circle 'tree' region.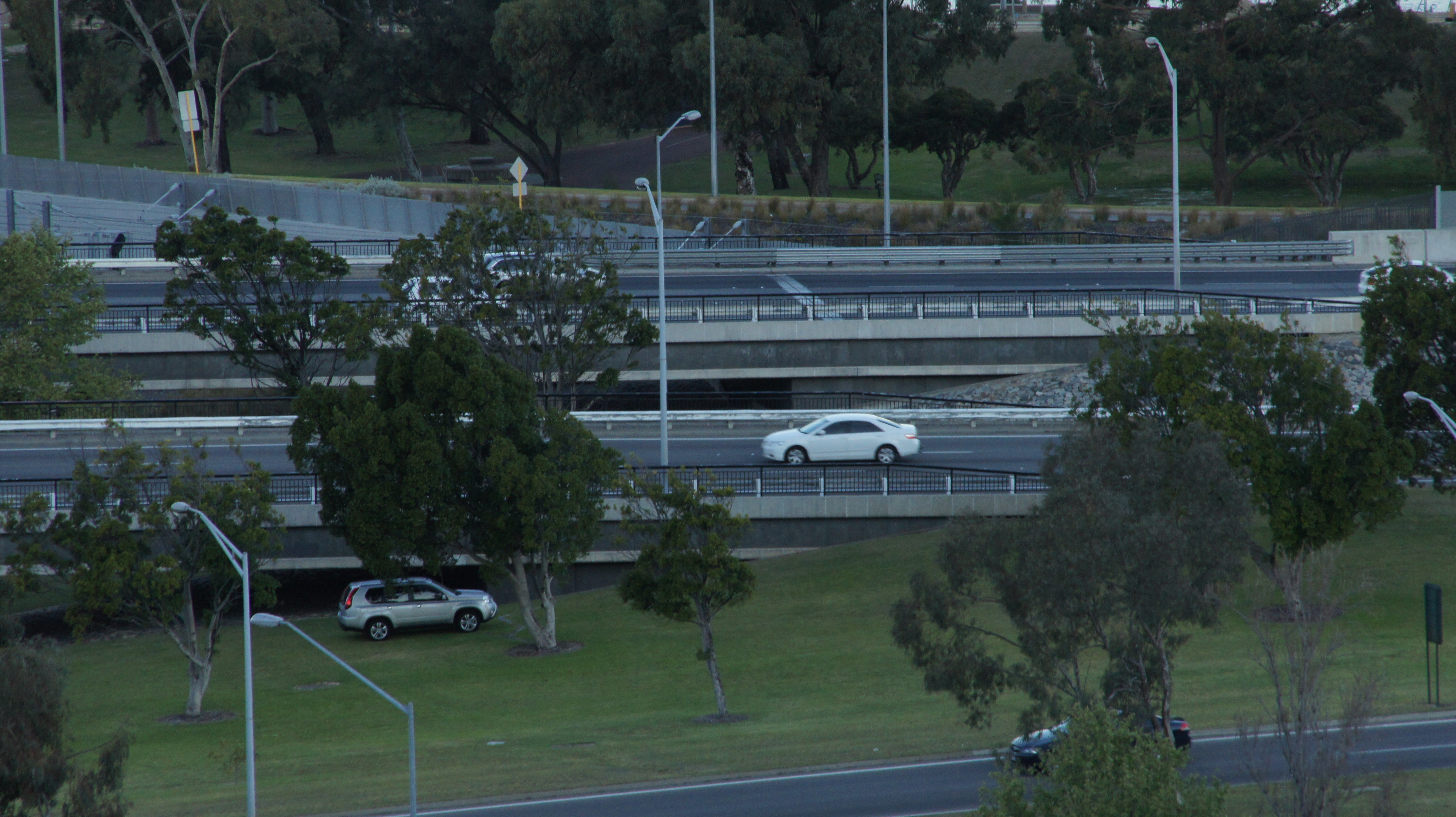
Region: Rect(434, 115, 461, 156).
